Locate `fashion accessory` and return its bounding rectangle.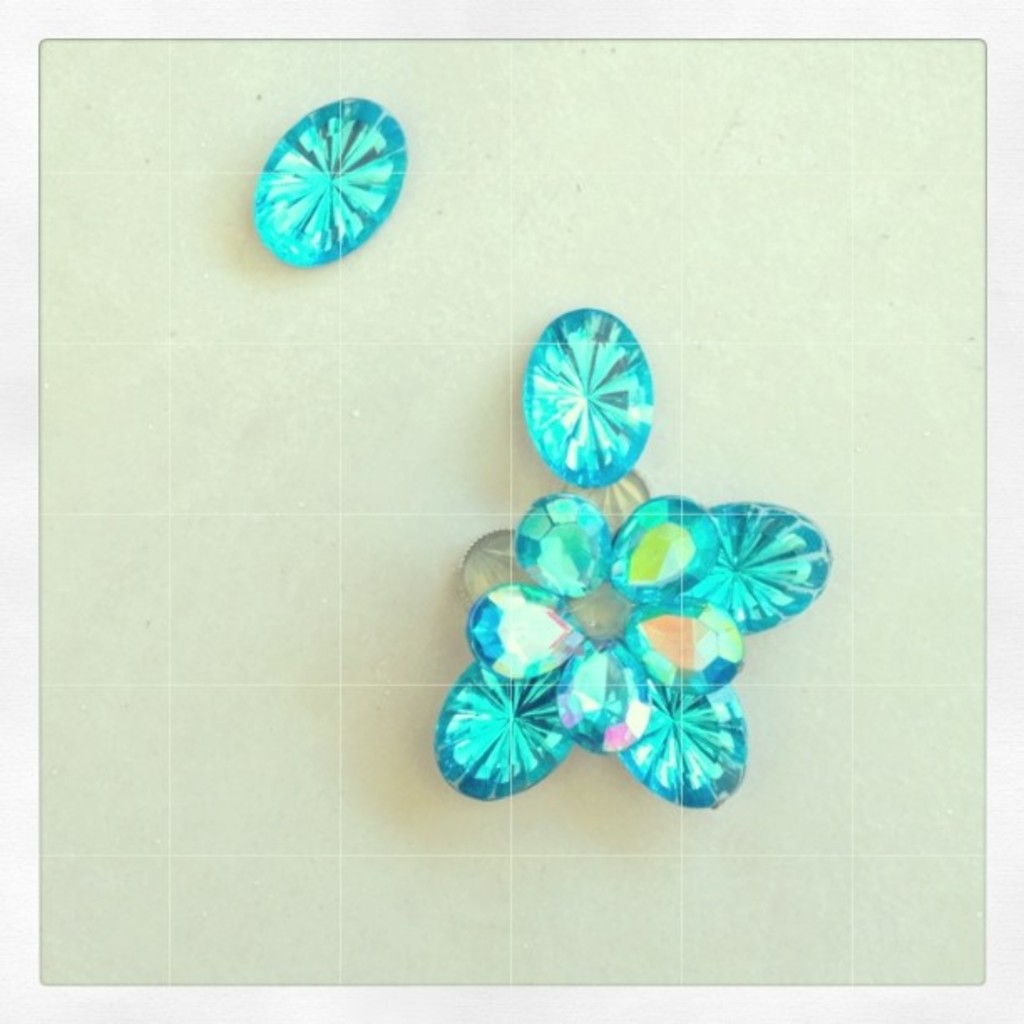
left=251, top=95, right=410, bottom=278.
